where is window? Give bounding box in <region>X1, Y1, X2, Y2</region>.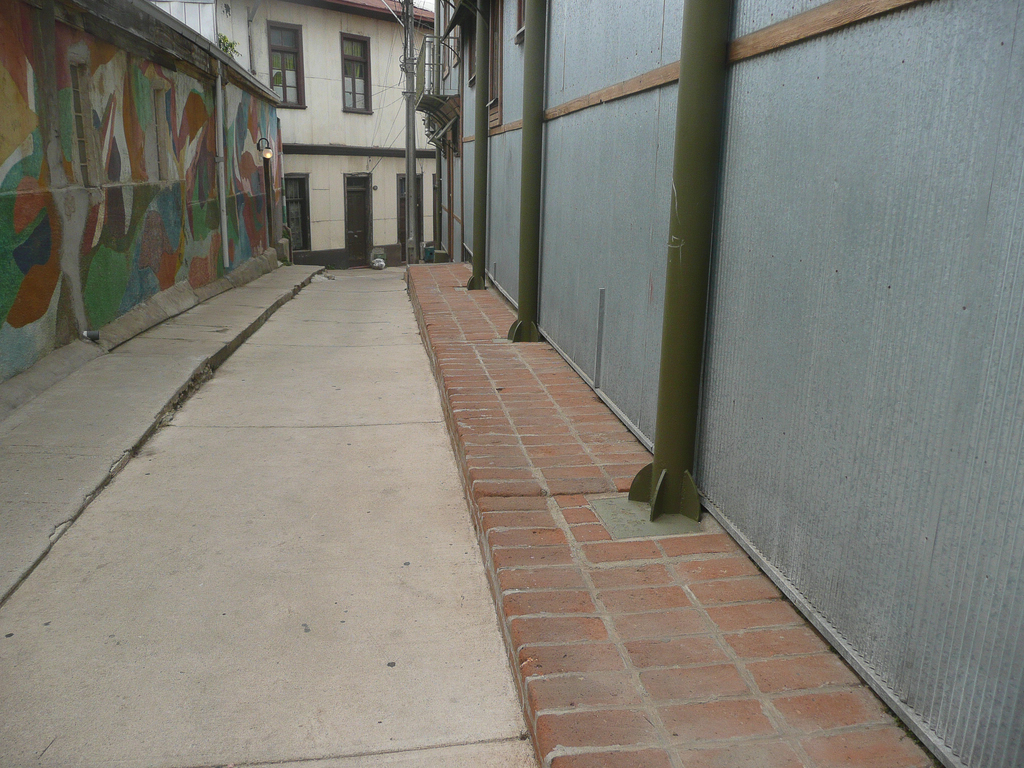
<region>341, 31, 372, 108</region>.
